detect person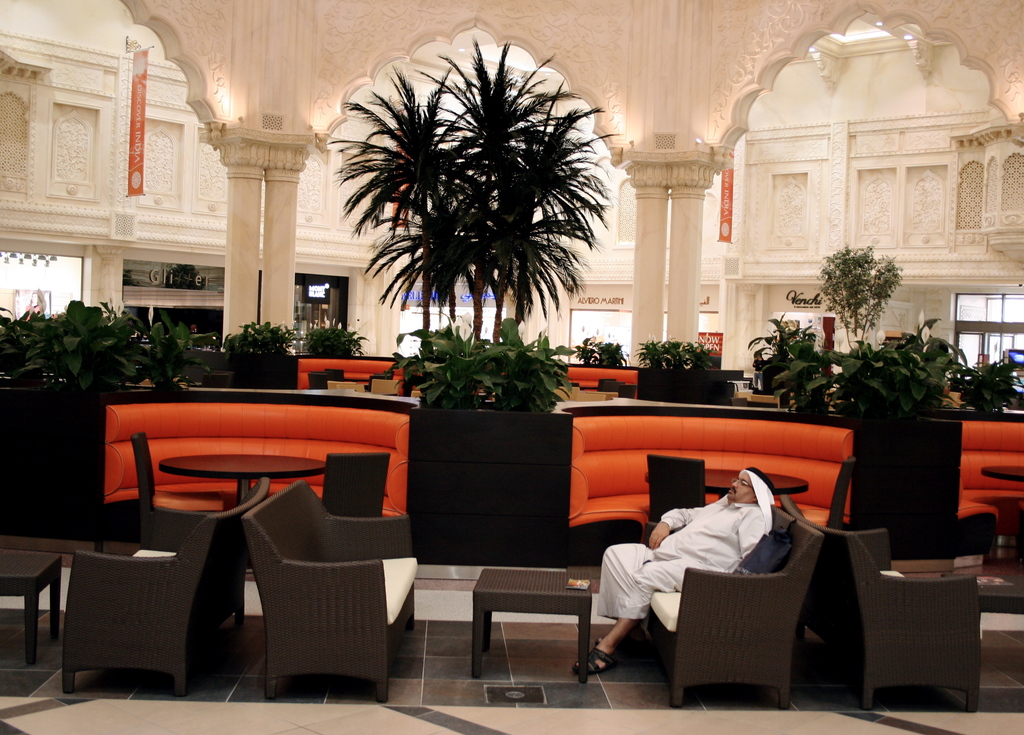
crop(616, 471, 788, 682)
